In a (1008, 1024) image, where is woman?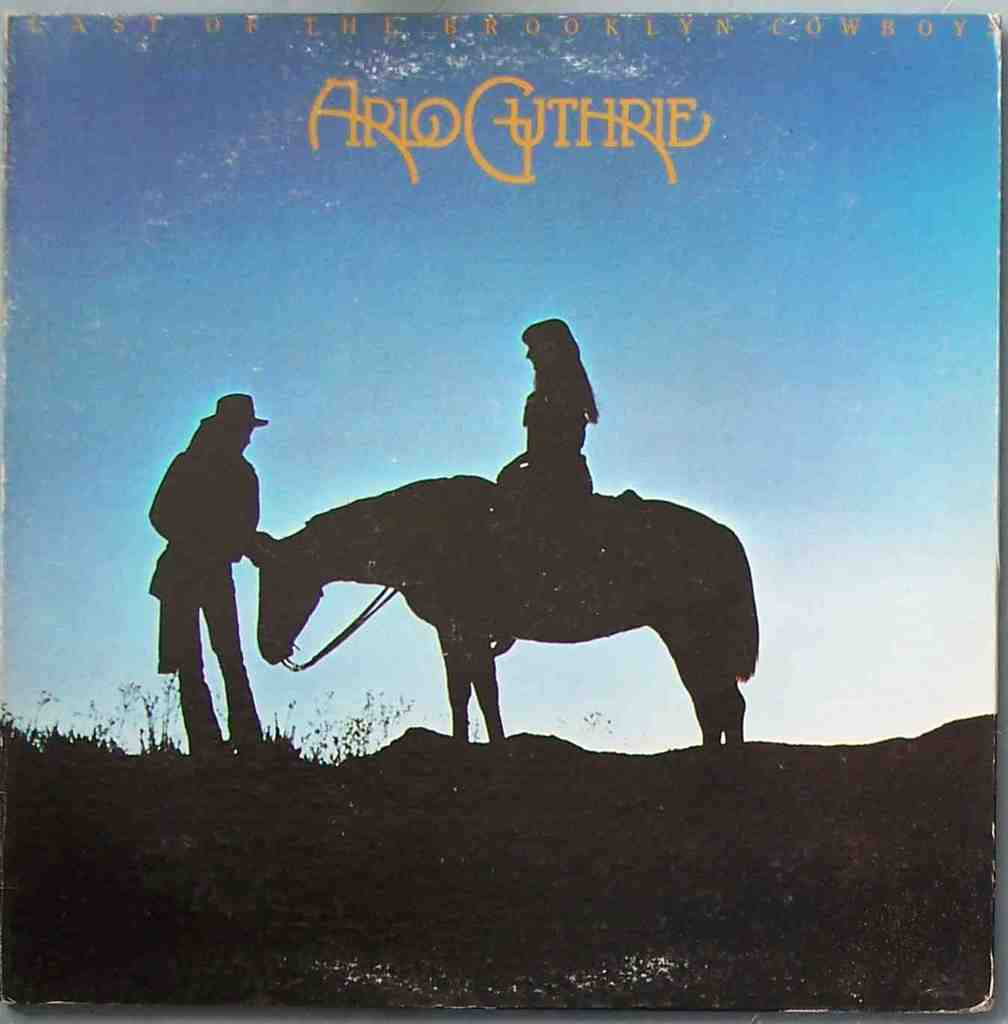
504 317 605 500.
